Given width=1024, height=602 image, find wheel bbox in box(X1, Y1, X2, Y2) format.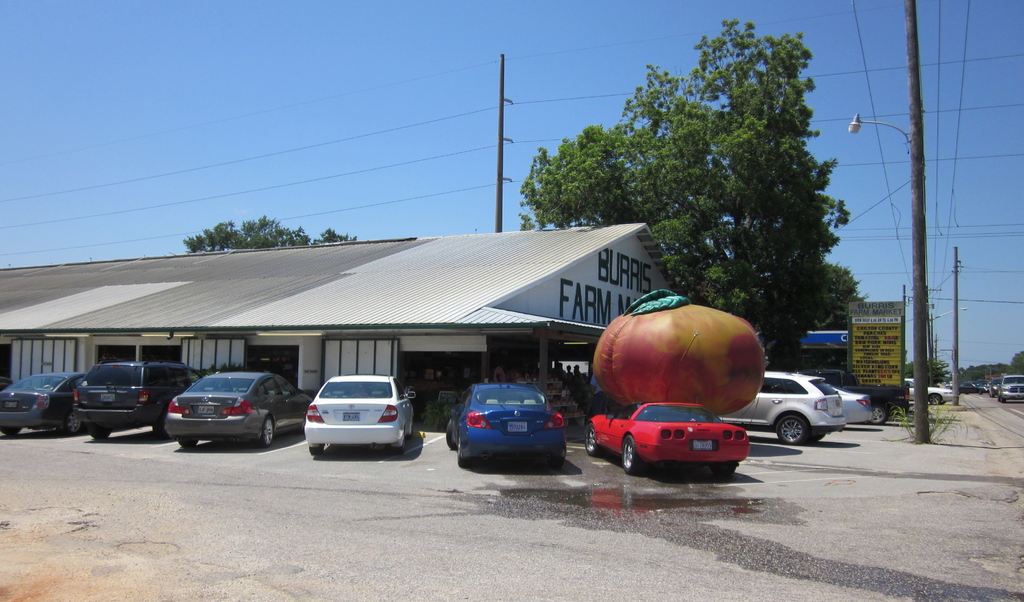
box(88, 422, 110, 439).
